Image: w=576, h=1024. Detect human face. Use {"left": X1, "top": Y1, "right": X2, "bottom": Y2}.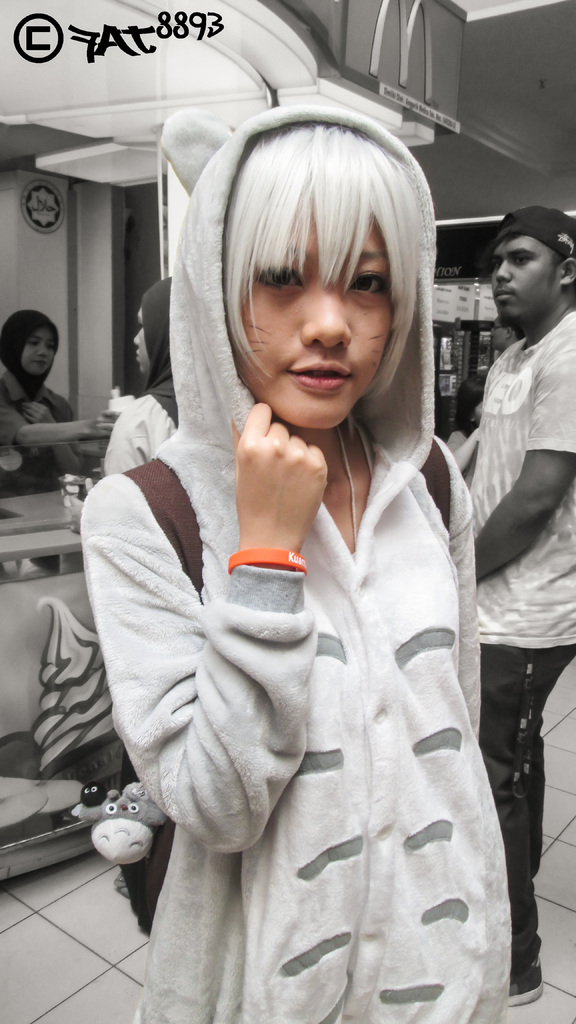
{"left": 236, "top": 205, "right": 391, "bottom": 433}.
